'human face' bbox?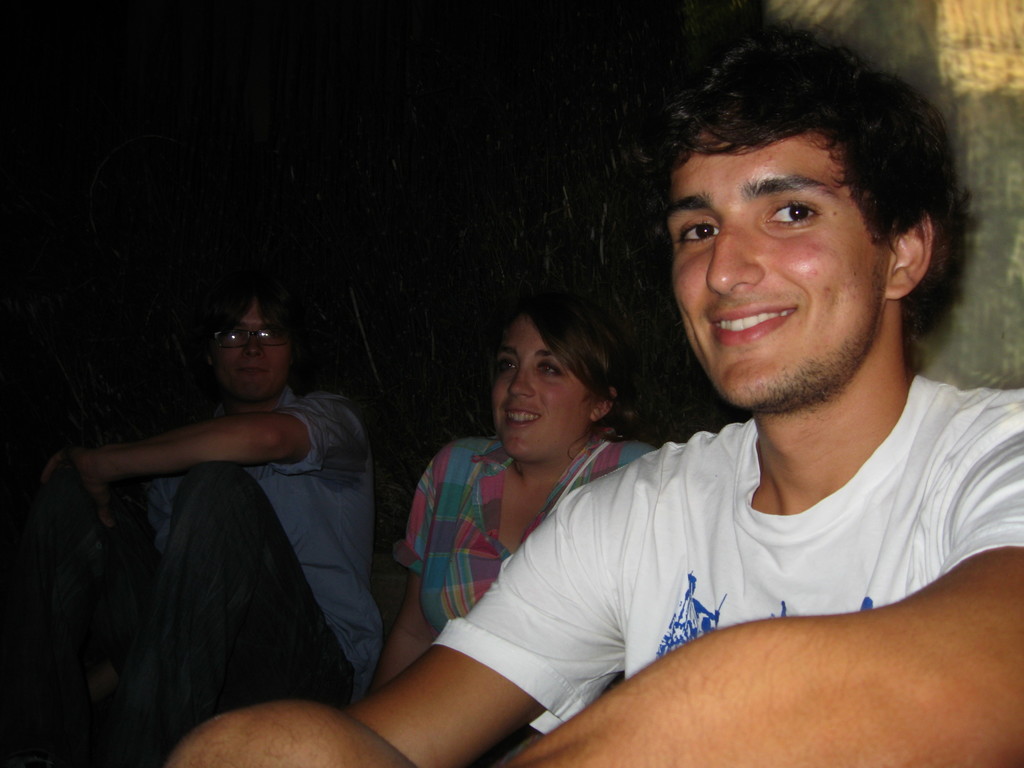
detection(493, 312, 594, 463)
